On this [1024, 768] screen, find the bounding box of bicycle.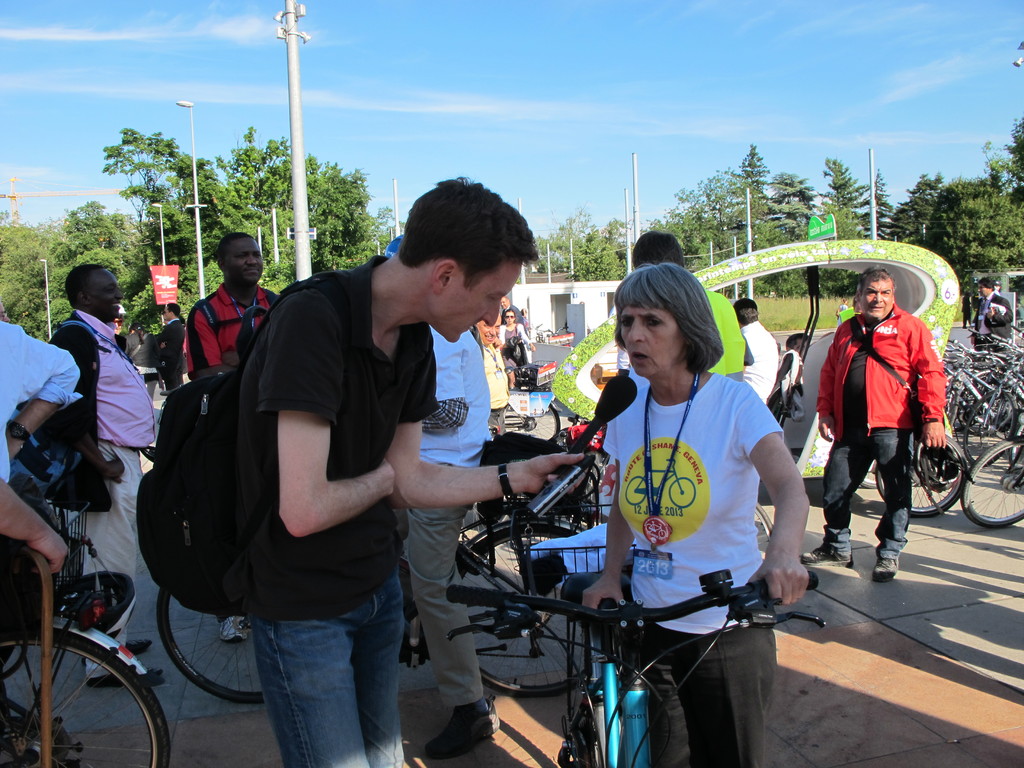
Bounding box: [552, 413, 605, 450].
